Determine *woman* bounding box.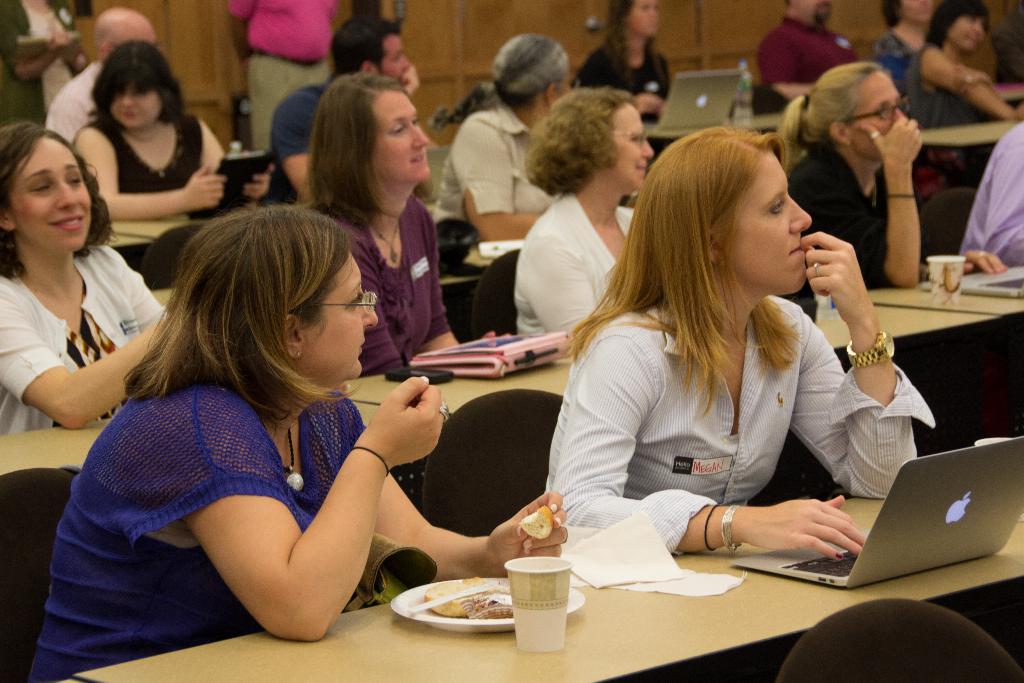
Determined: [776, 62, 924, 290].
